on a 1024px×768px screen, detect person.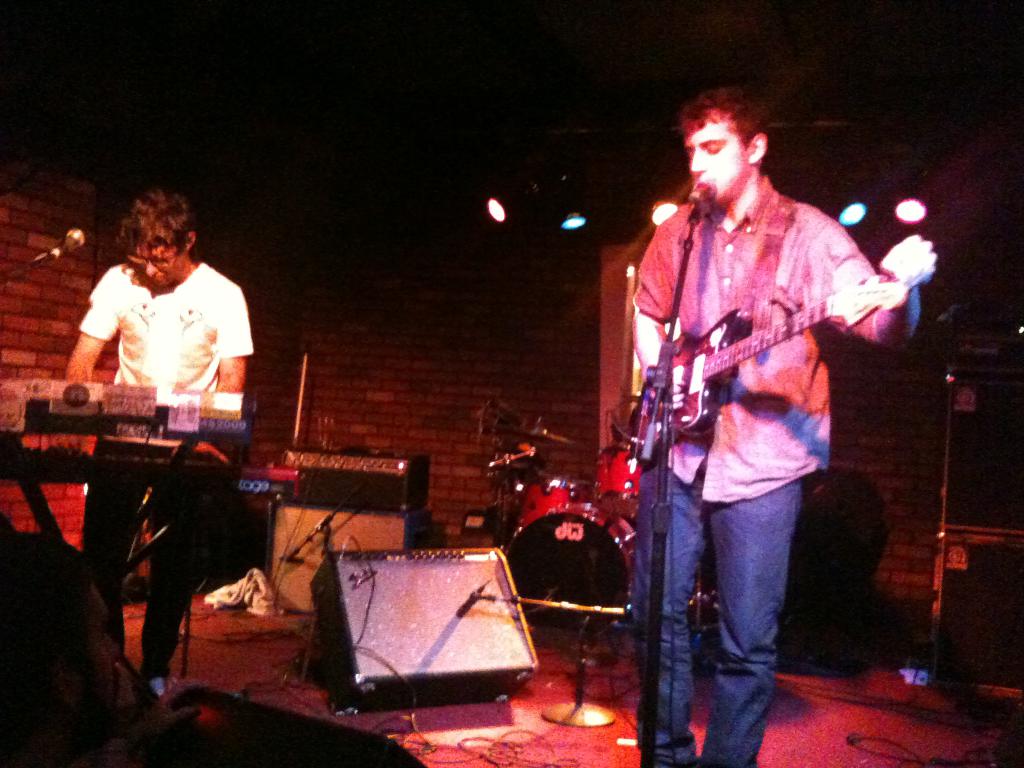
x1=62 y1=189 x2=257 y2=700.
